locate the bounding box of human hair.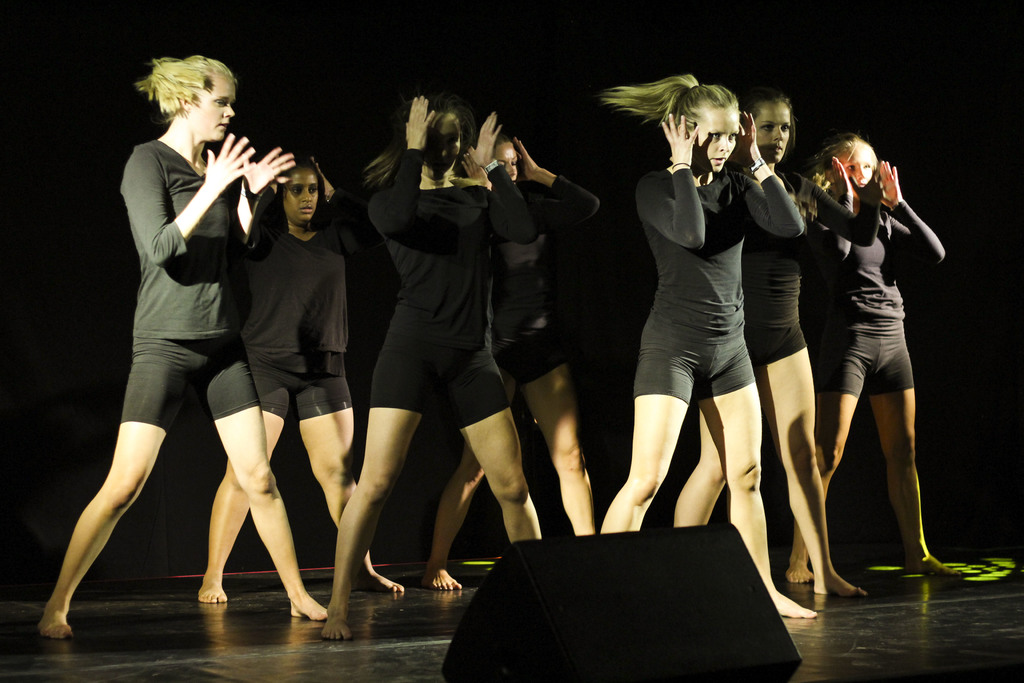
Bounding box: x1=134 y1=53 x2=237 y2=123.
